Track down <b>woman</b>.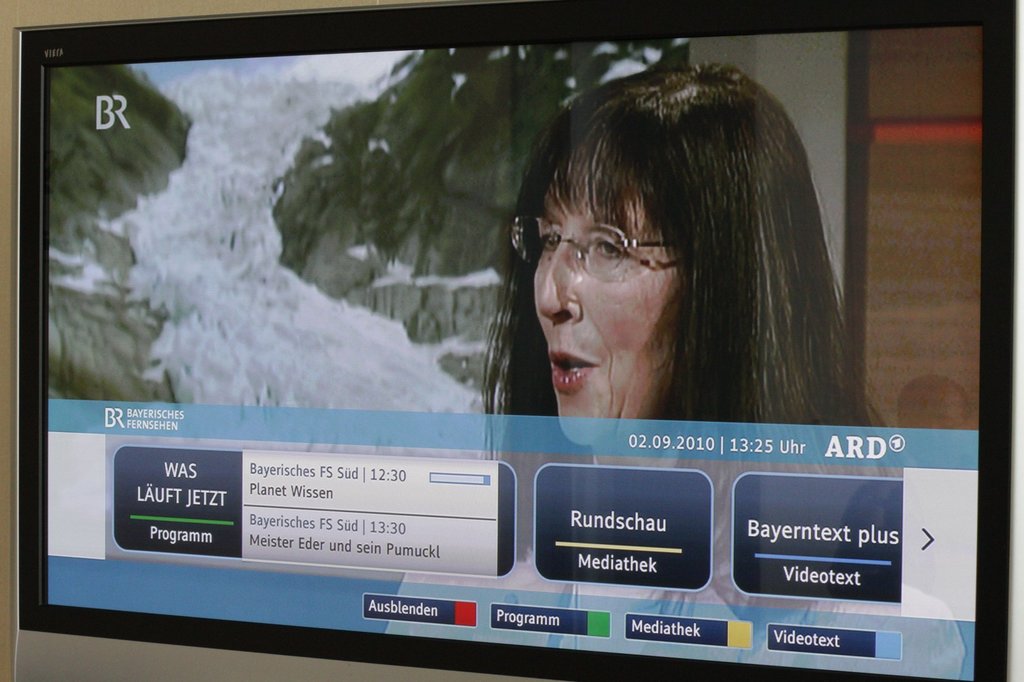
Tracked to 344,131,886,630.
